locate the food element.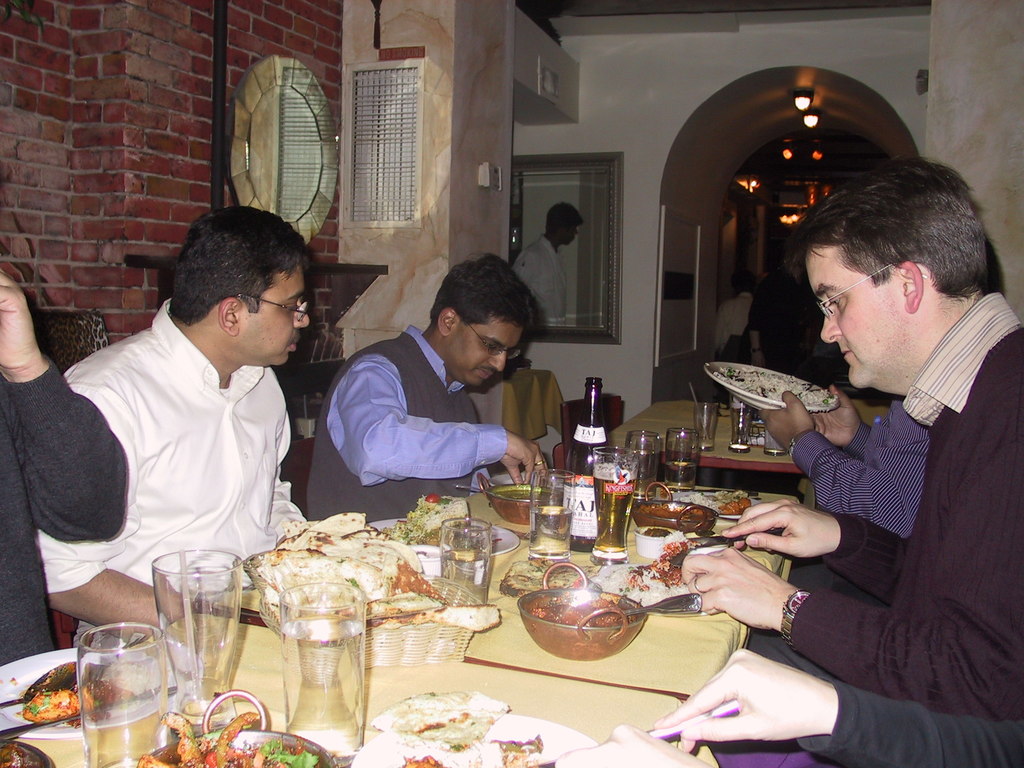
Element bbox: select_region(381, 496, 502, 556).
